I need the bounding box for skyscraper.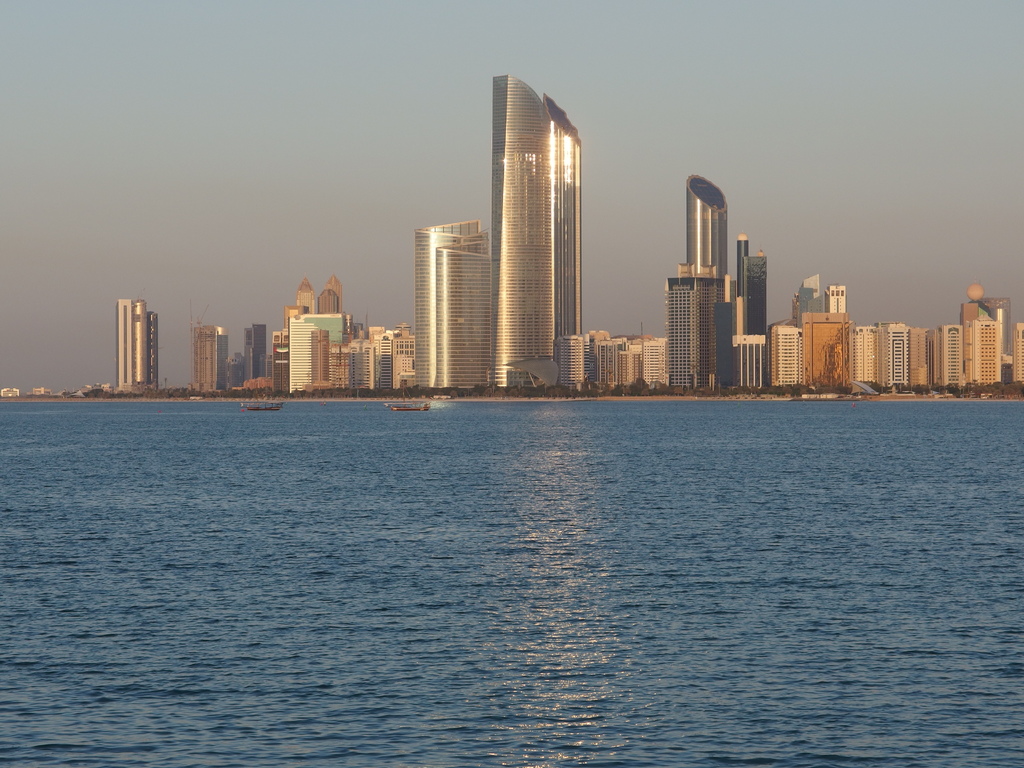
Here it is: detection(686, 172, 731, 308).
